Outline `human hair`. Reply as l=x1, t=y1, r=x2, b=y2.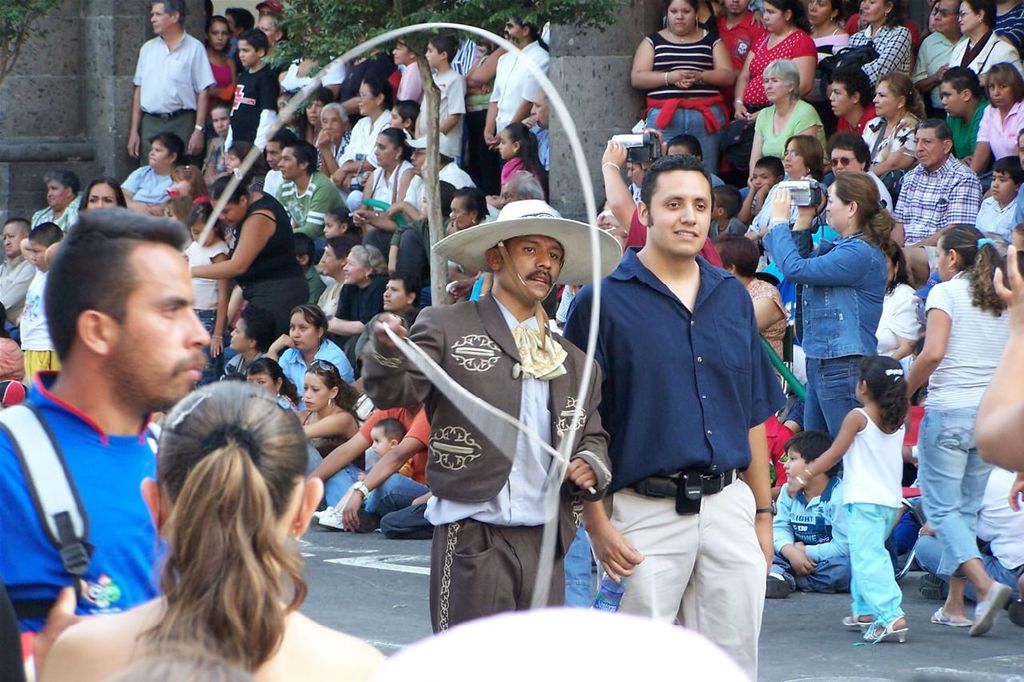
l=712, t=236, r=760, b=281.
